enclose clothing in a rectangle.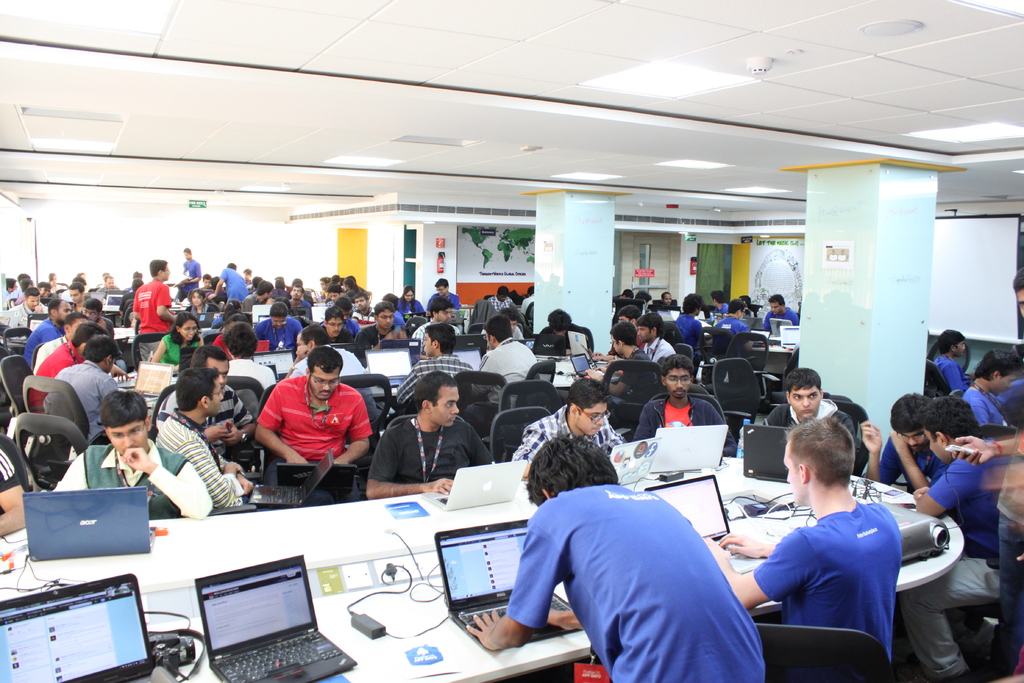
(left=644, top=337, right=675, bottom=372).
